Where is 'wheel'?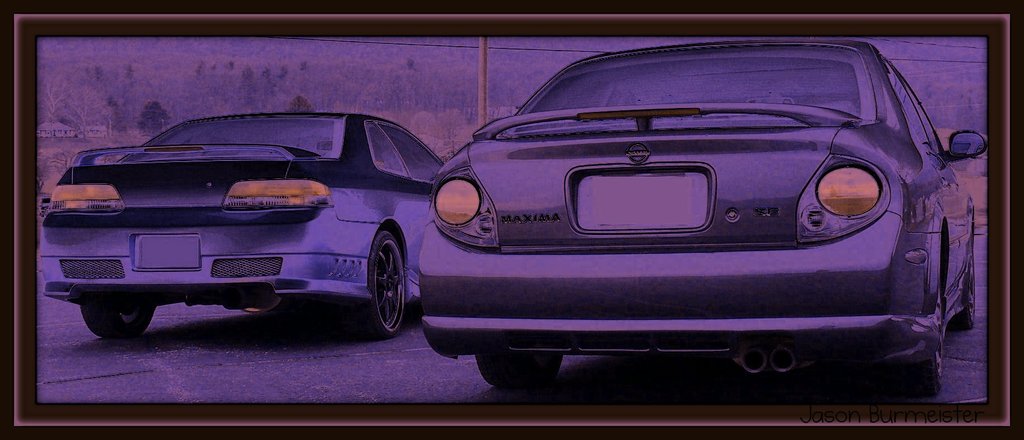
box(479, 352, 564, 386).
